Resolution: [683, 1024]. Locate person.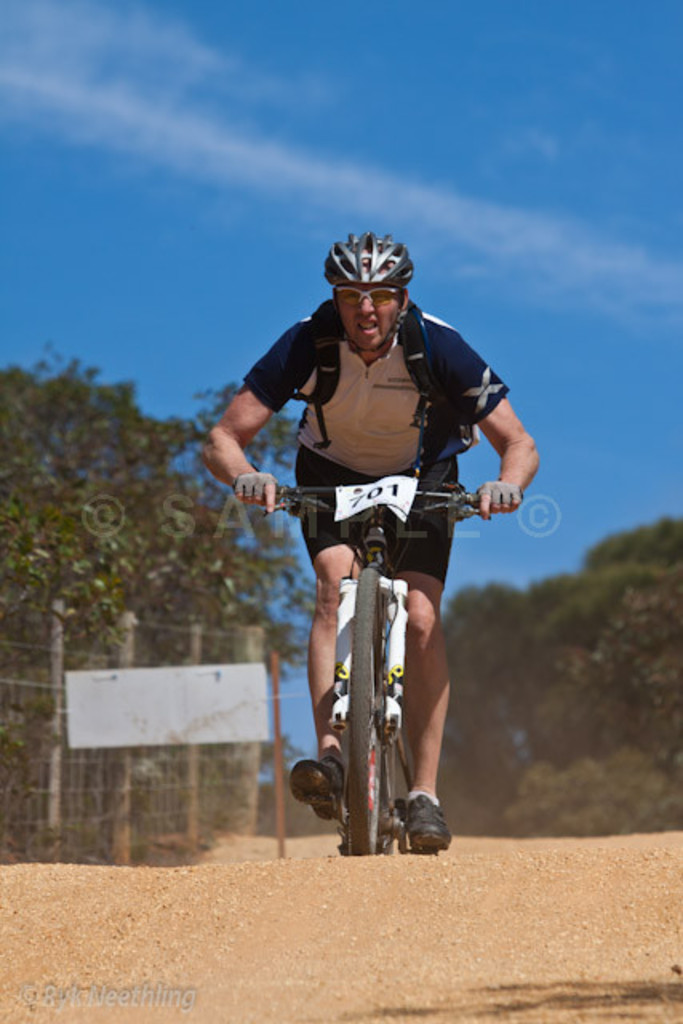
(x1=226, y1=248, x2=518, y2=826).
